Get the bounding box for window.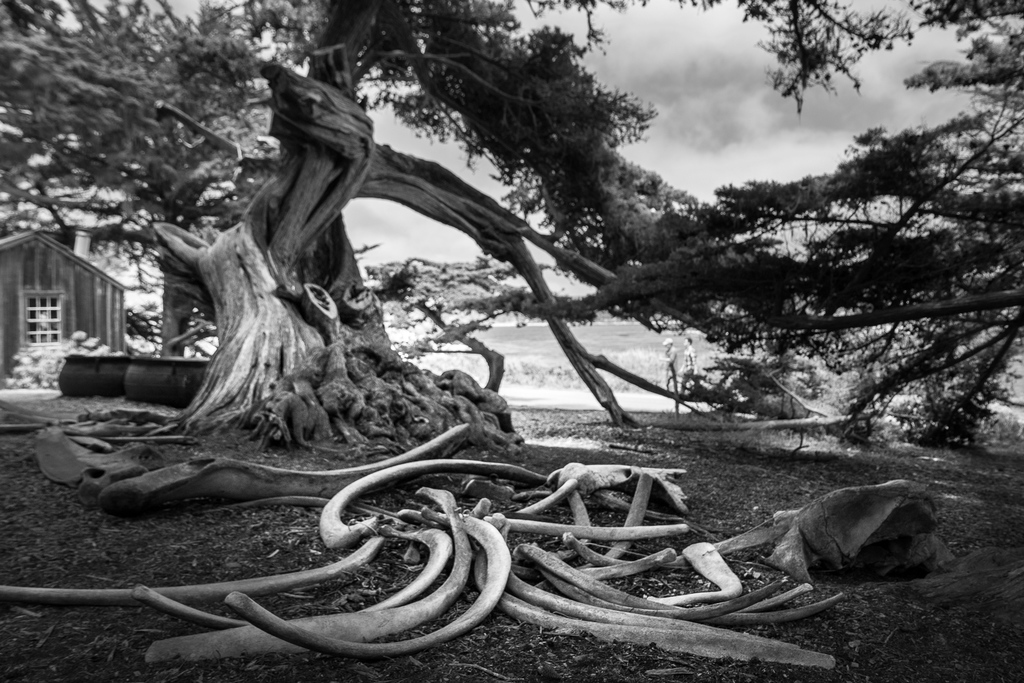
pyautogui.locateOnScreen(20, 290, 58, 345).
